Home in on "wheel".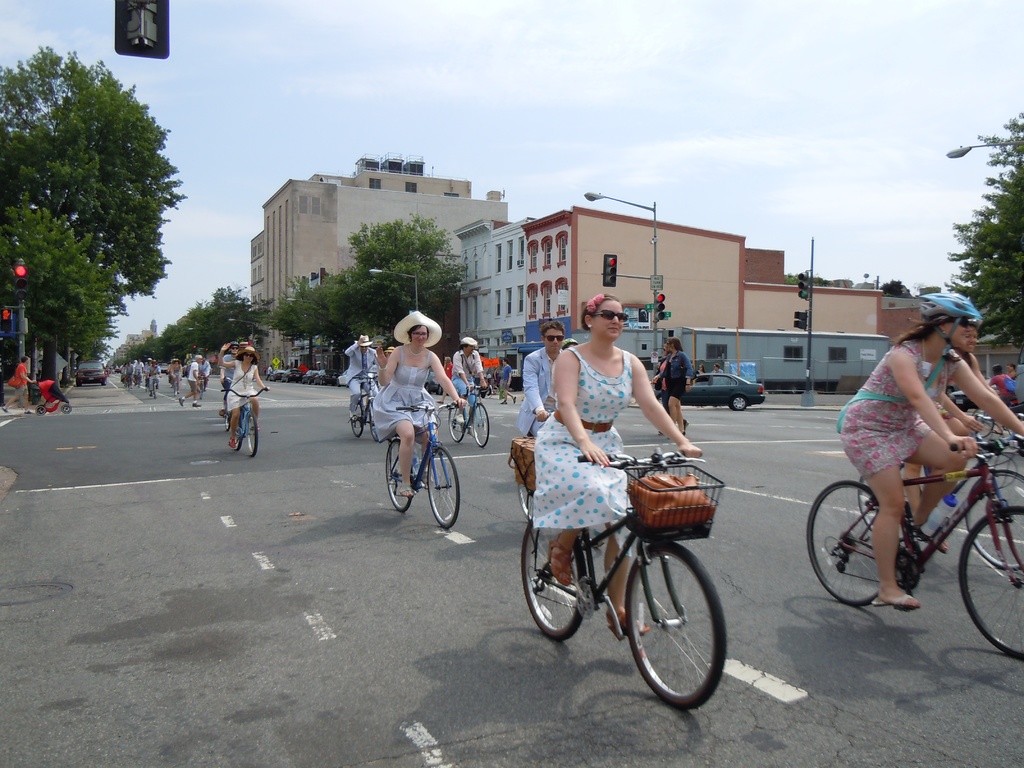
Homed in at box=[244, 413, 260, 456].
